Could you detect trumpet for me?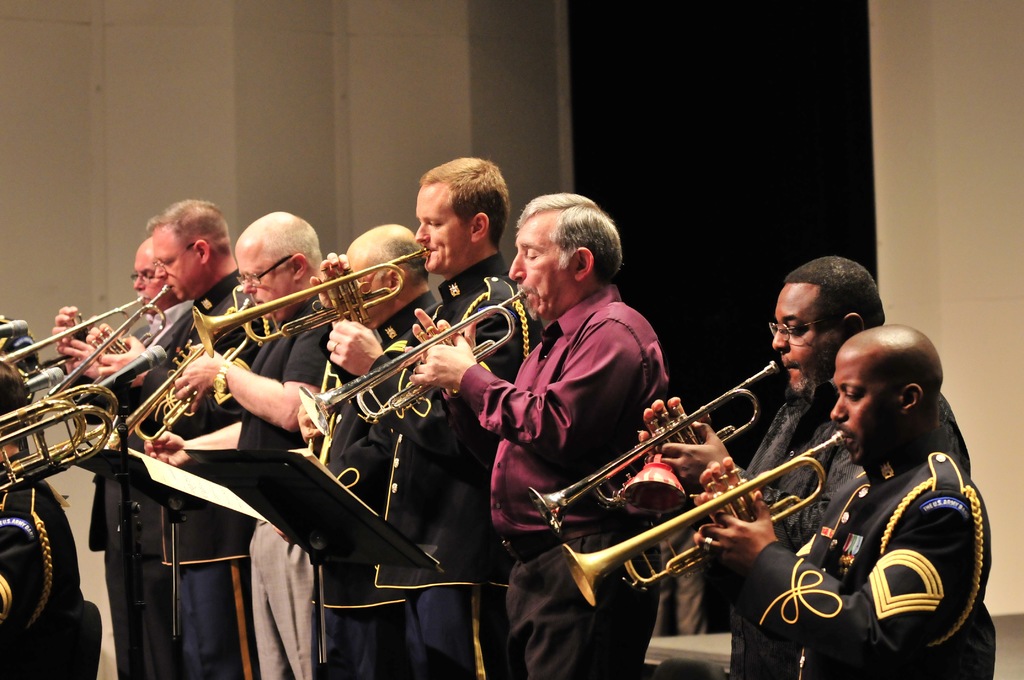
Detection result: 298:289:534:430.
